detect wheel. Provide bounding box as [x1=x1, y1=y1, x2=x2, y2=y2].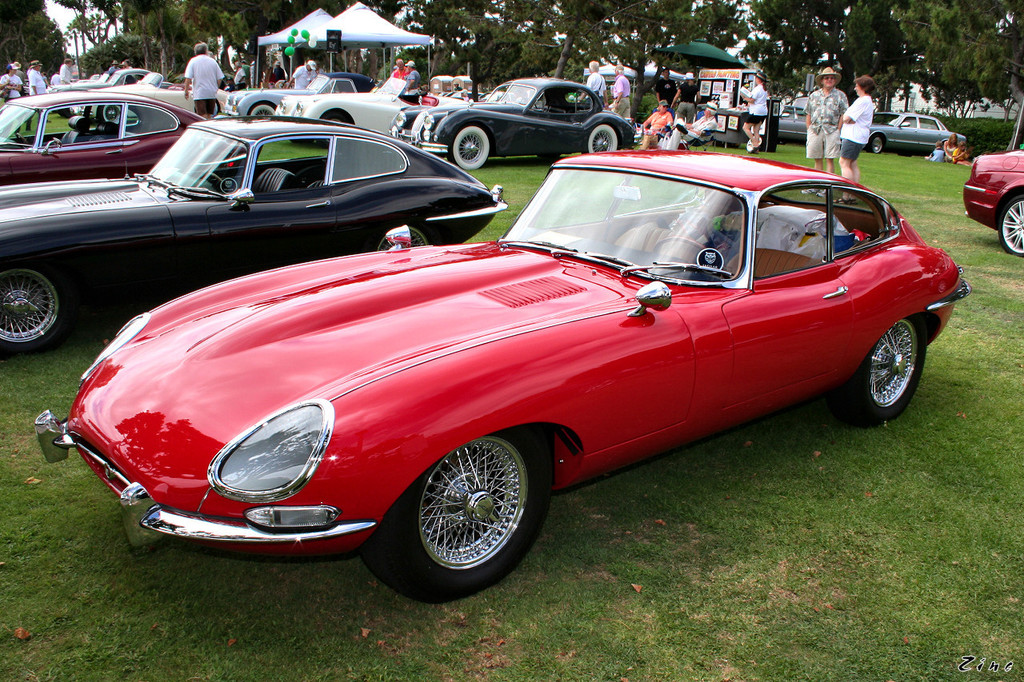
[x1=197, y1=175, x2=223, y2=185].
